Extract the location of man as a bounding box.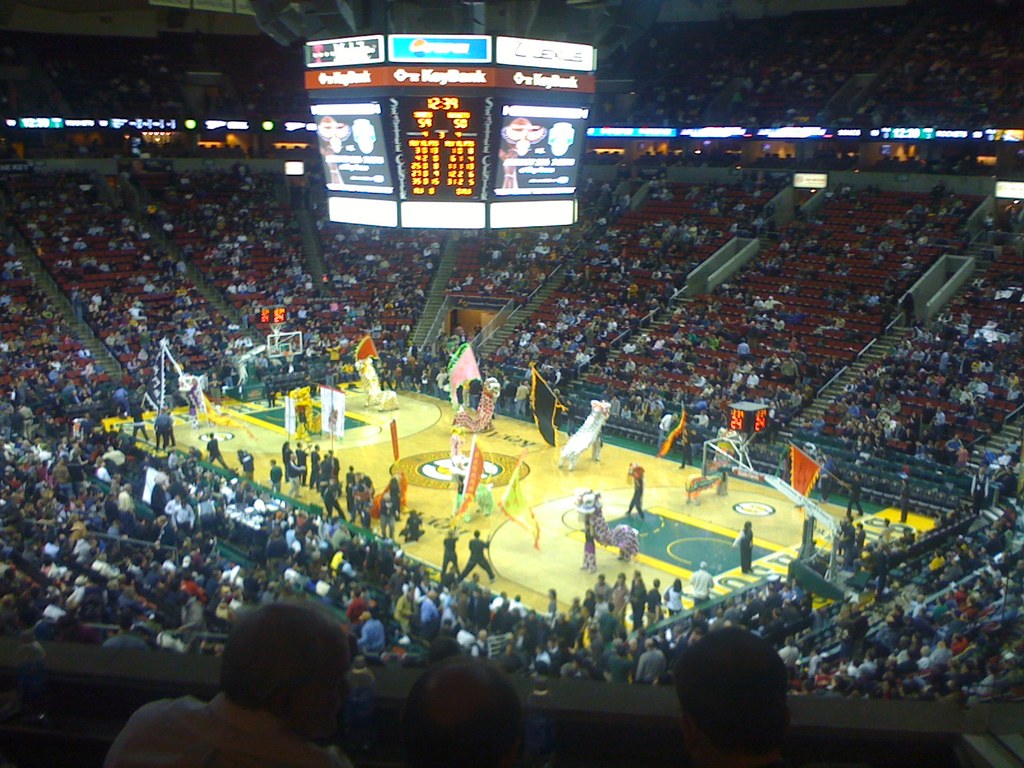
99 610 357 767.
